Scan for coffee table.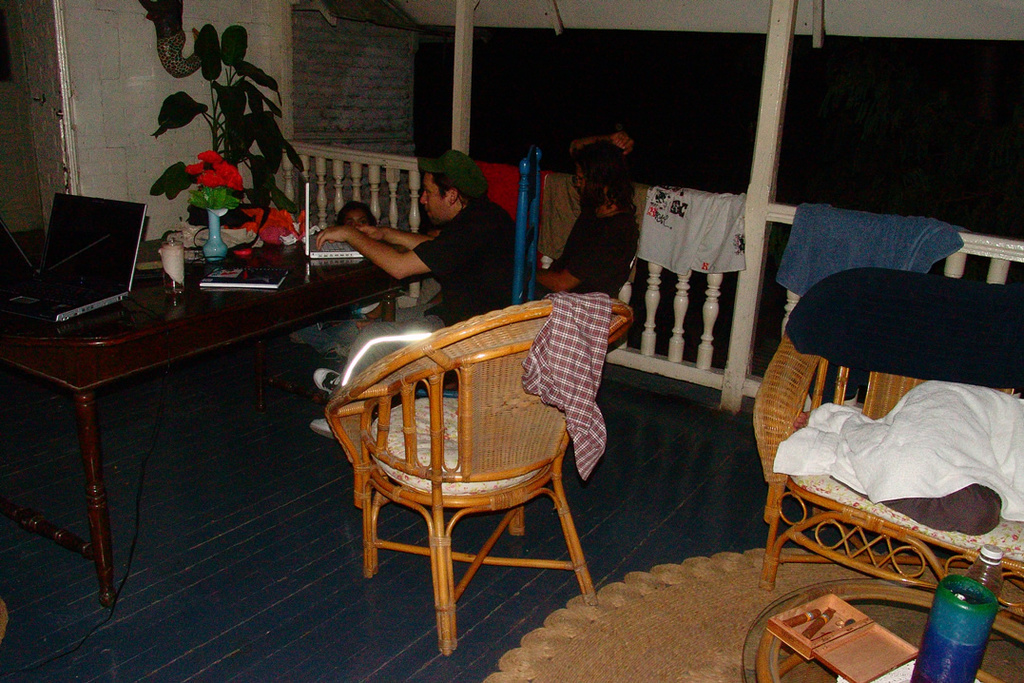
Scan result: bbox(0, 229, 428, 604).
